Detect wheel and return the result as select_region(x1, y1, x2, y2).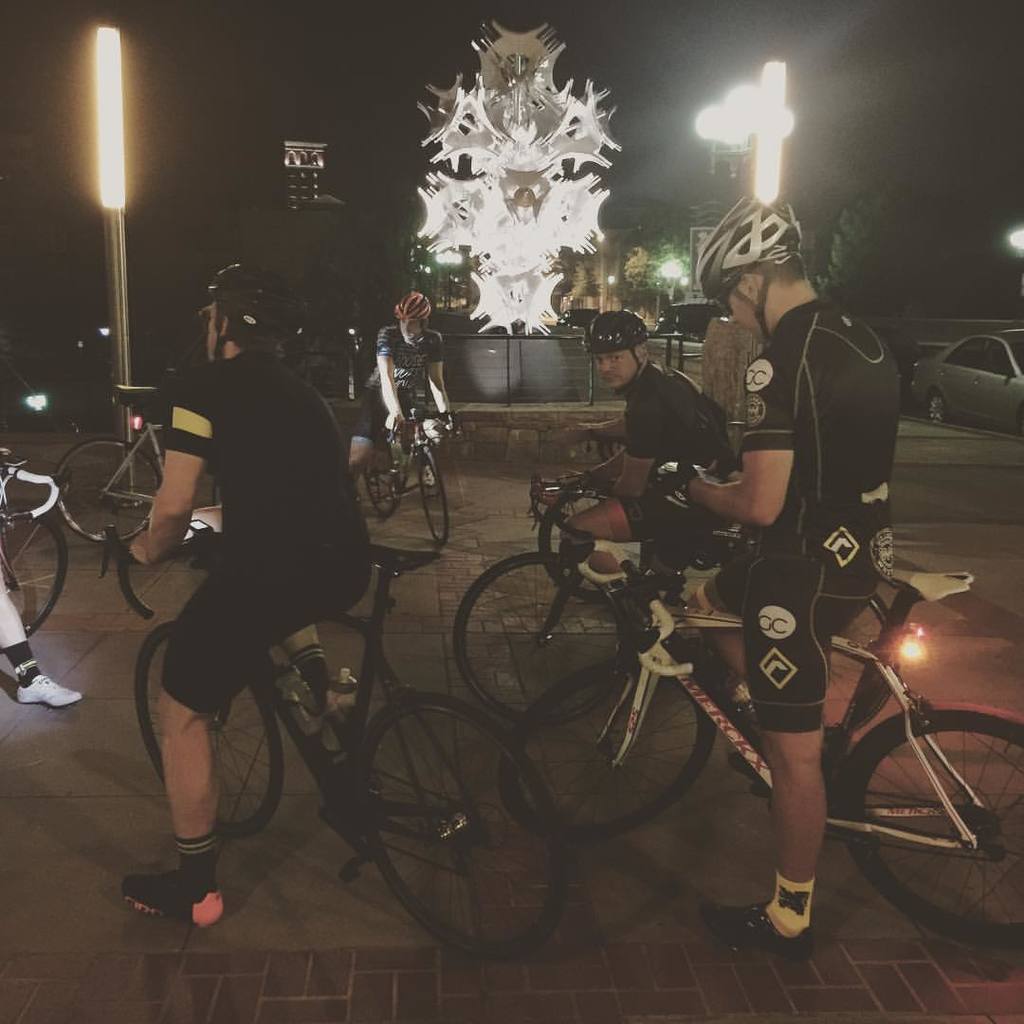
select_region(409, 441, 455, 552).
